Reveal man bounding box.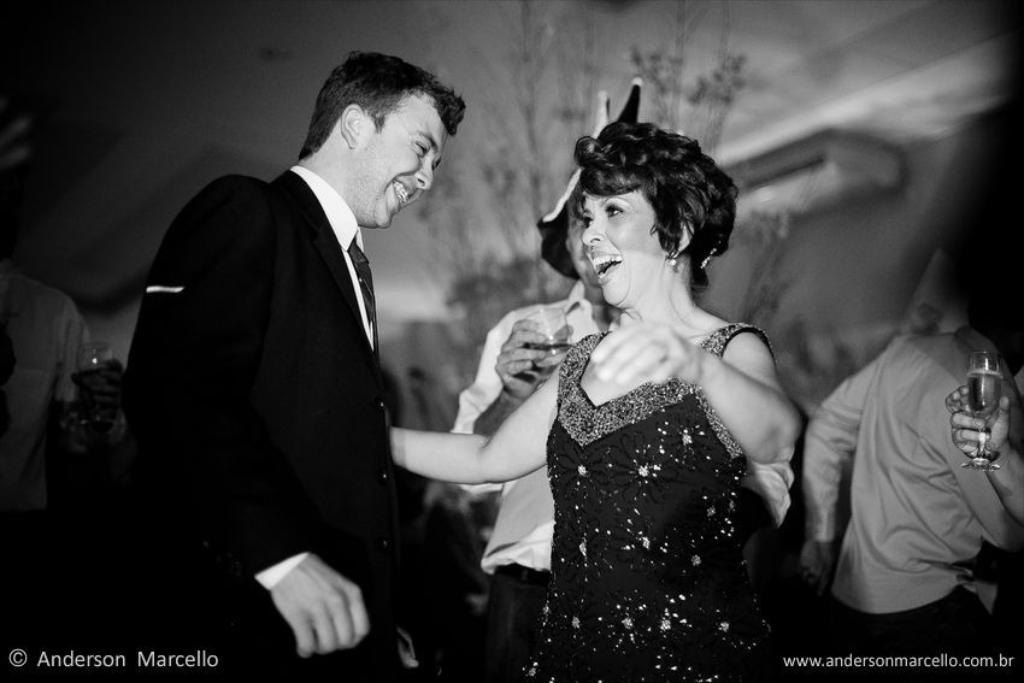
Revealed: box(113, 48, 470, 682).
